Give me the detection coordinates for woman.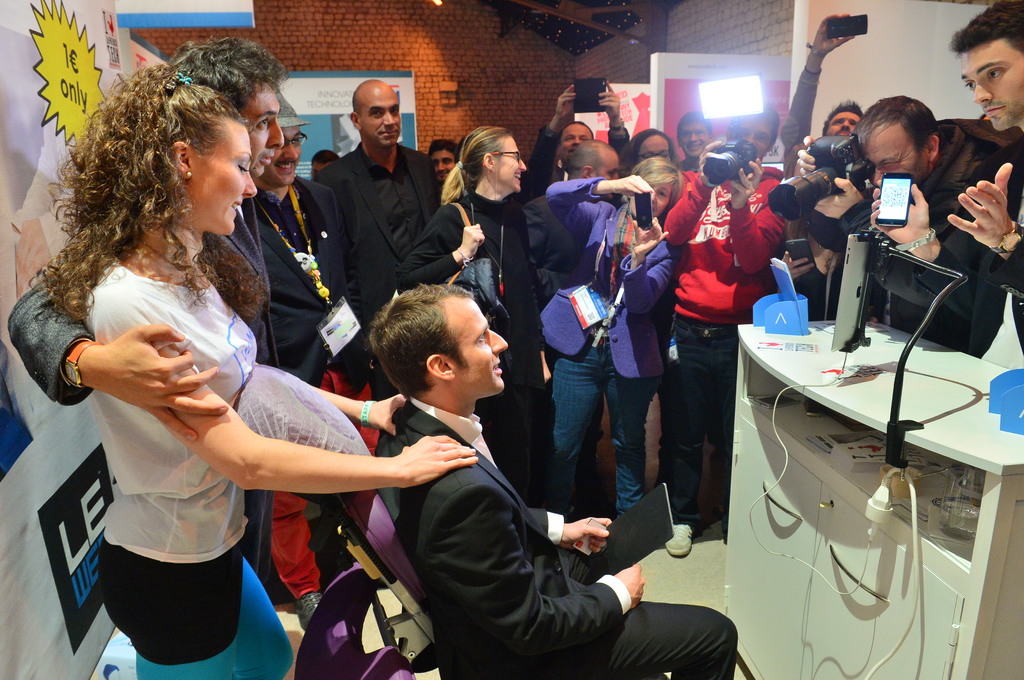
locate(390, 127, 559, 496).
